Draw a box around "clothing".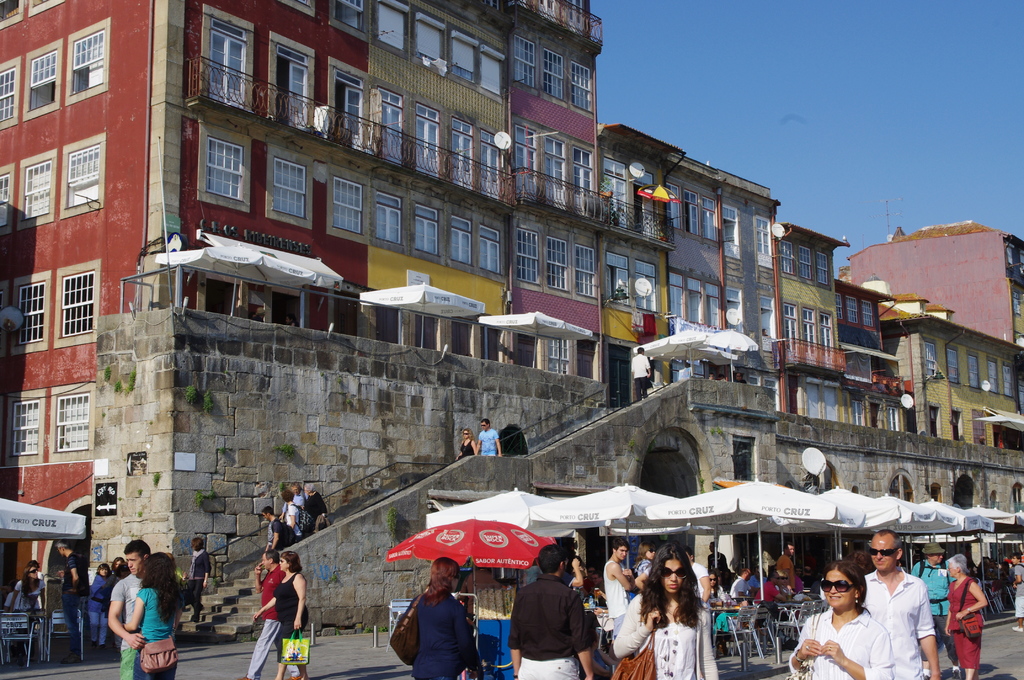
[611,591,720,679].
